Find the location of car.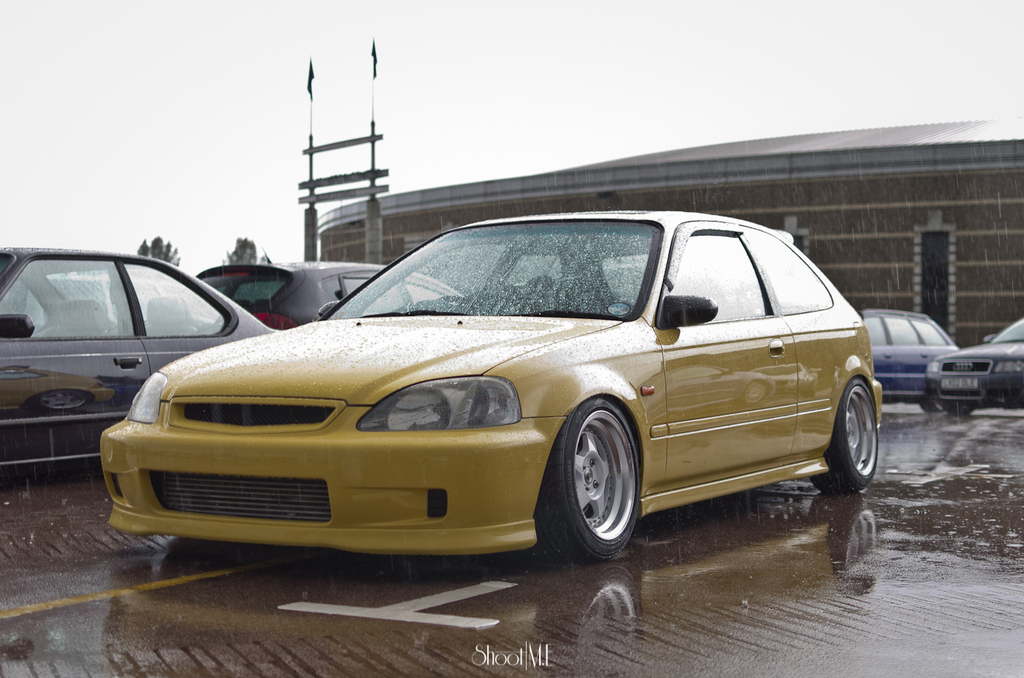
Location: 925,317,1023,421.
